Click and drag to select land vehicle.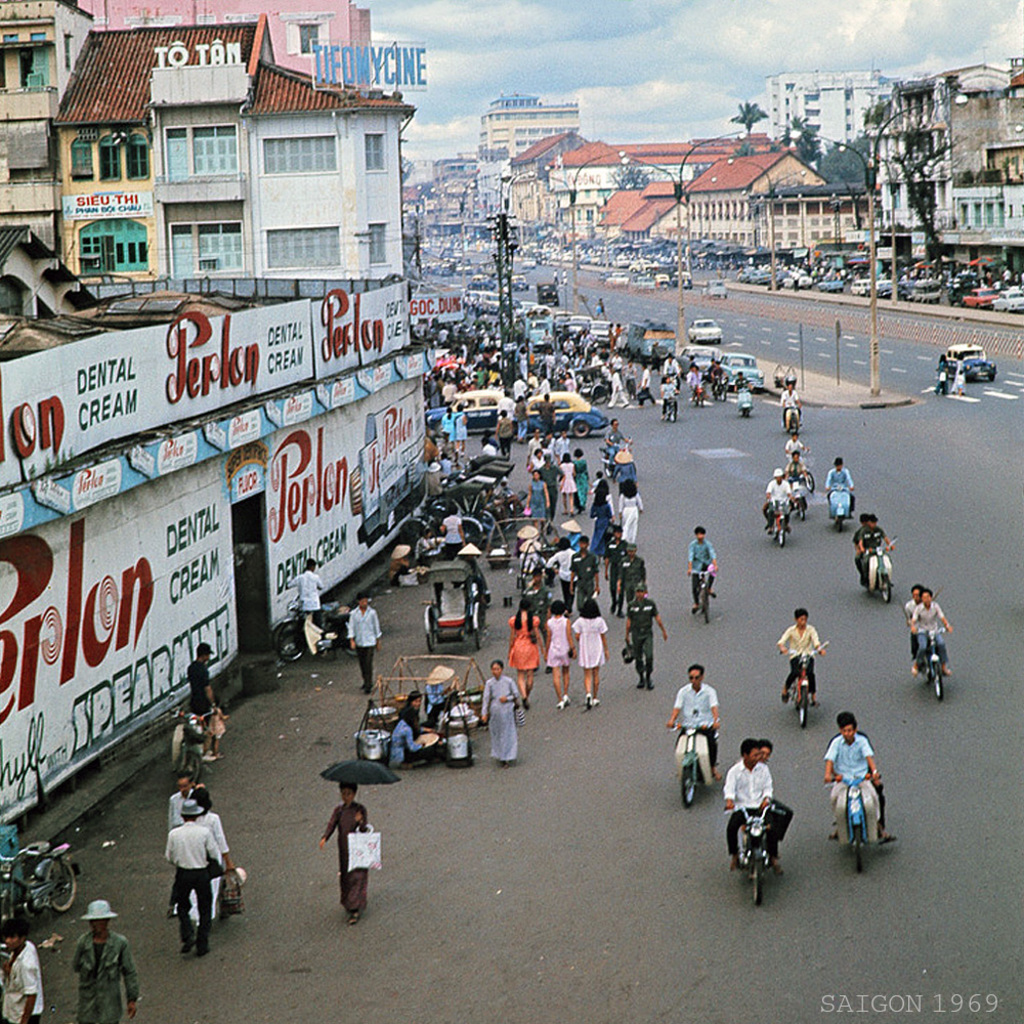
Selection: 870:544:895:602.
